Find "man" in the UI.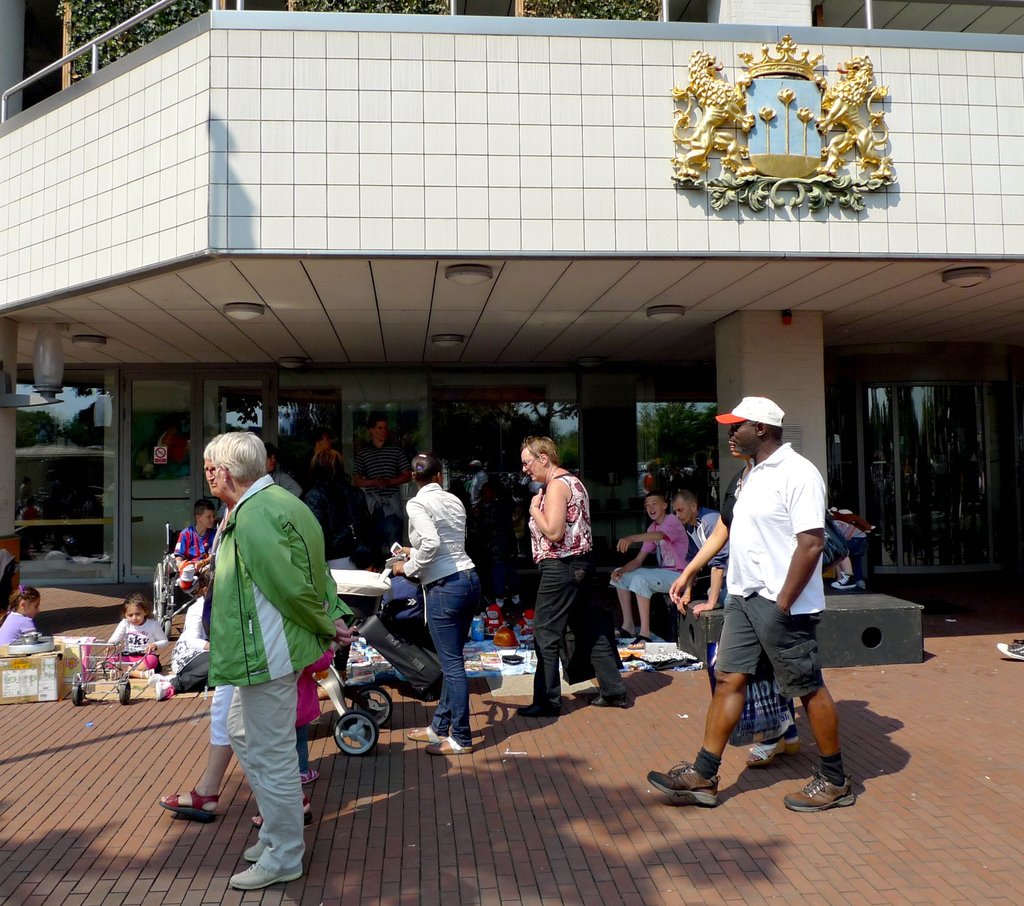
UI element at (left=692, top=371, right=867, bottom=848).
